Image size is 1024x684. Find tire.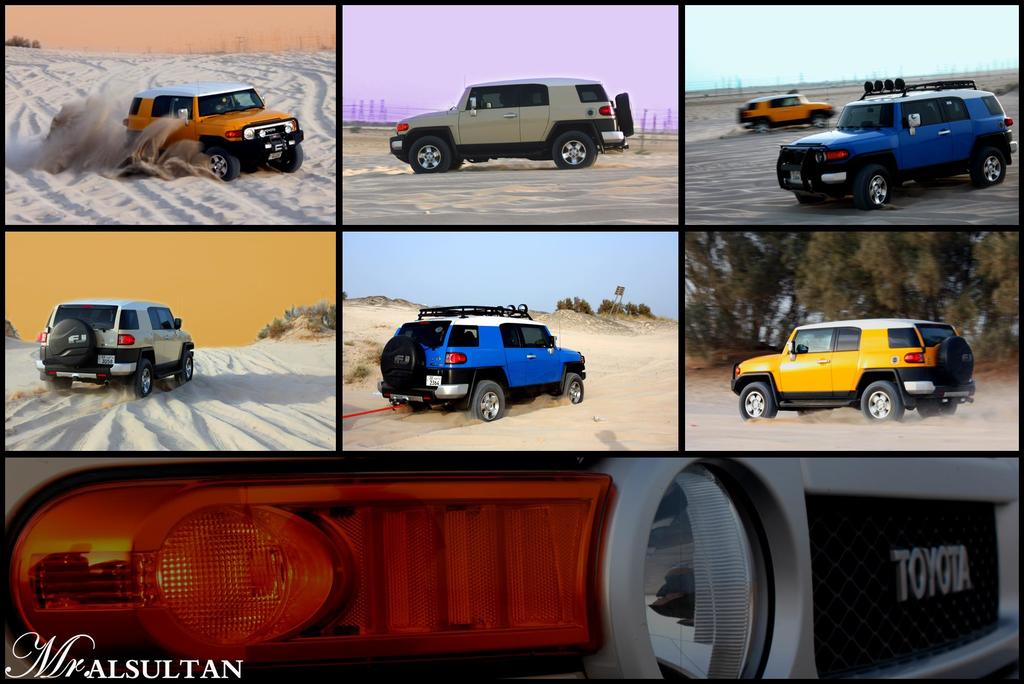
(206,147,240,184).
